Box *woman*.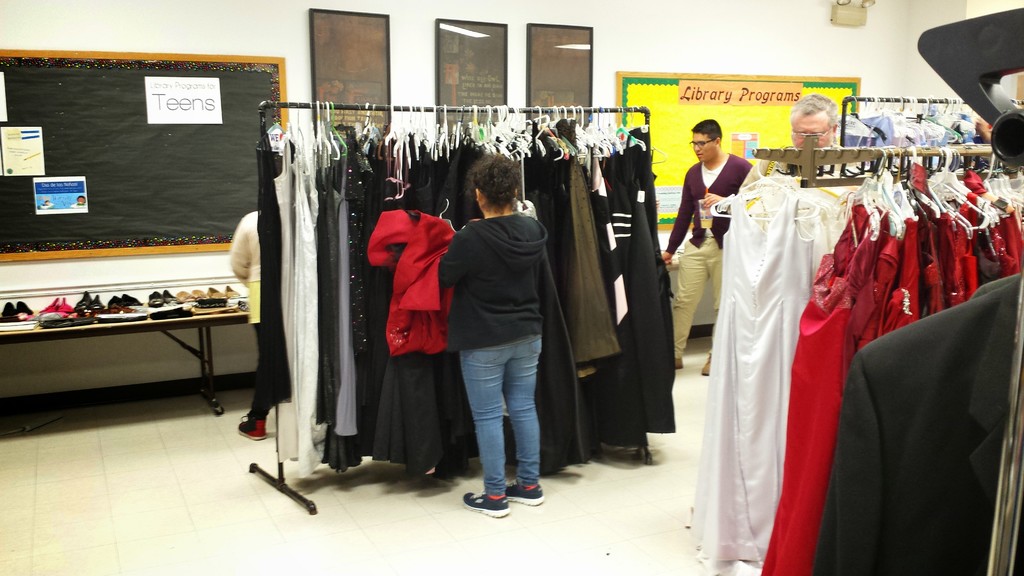
[438, 147, 547, 519].
